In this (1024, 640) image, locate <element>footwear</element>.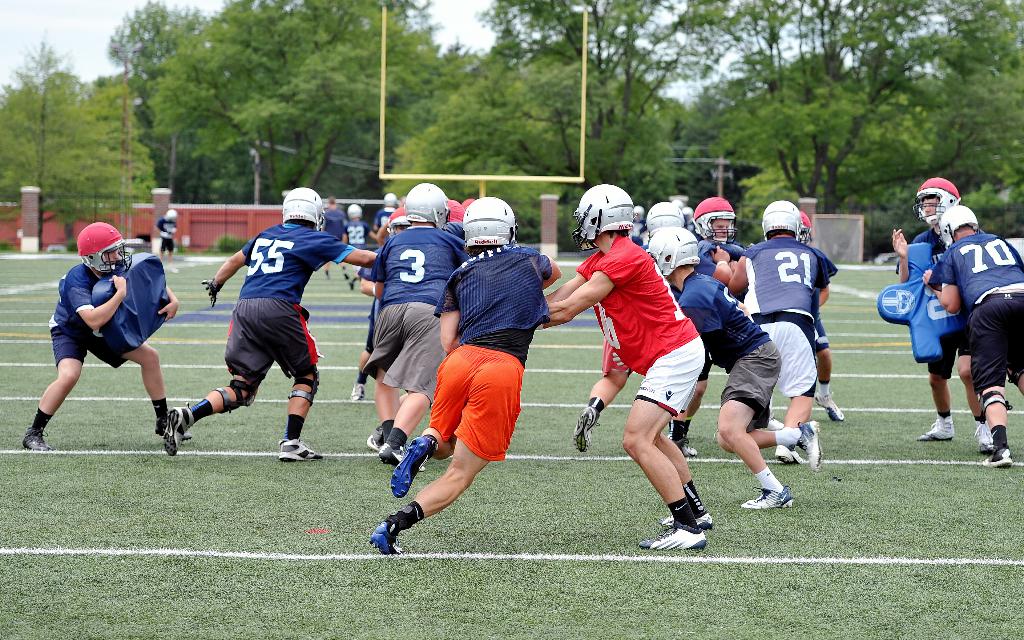
Bounding box: left=769, top=445, right=803, bottom=467.
